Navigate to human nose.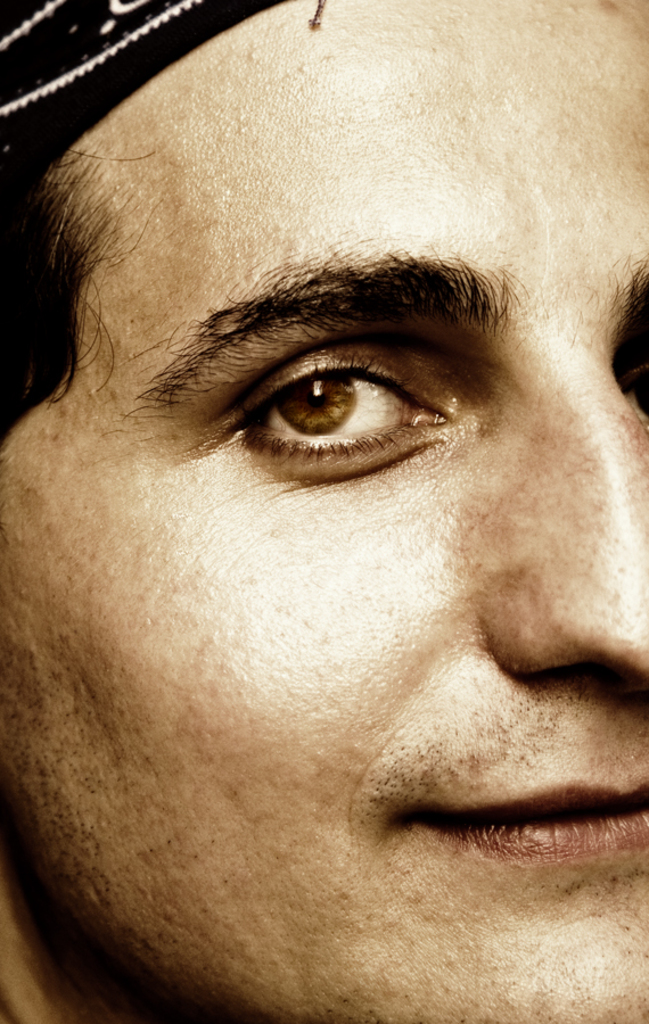
Navigation target: [474,368,648,700].
